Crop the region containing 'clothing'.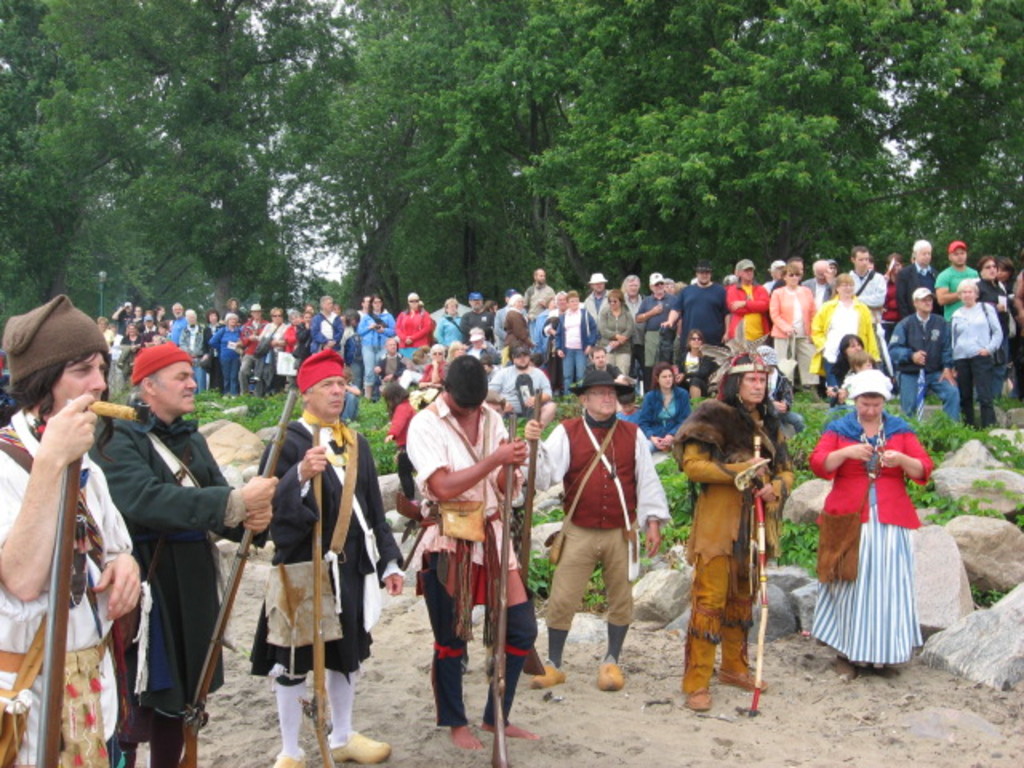
Crop region: 677:395:797:696.
